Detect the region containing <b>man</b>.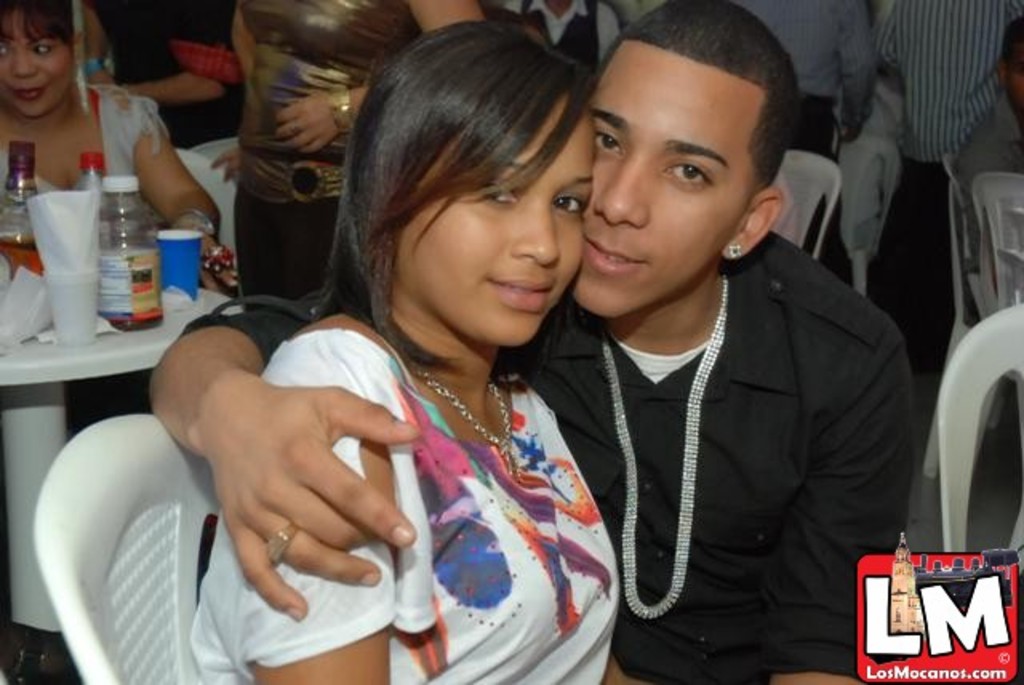
141/0/907/683.
